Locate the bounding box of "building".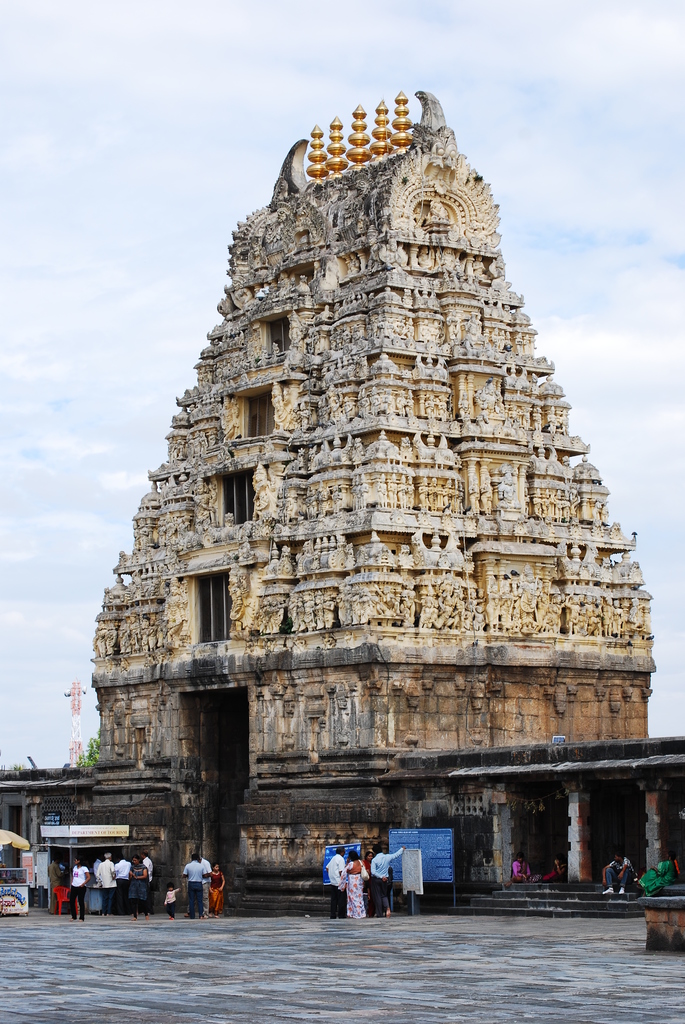
Bounding box: bbox(0, 90, 684, 913).
